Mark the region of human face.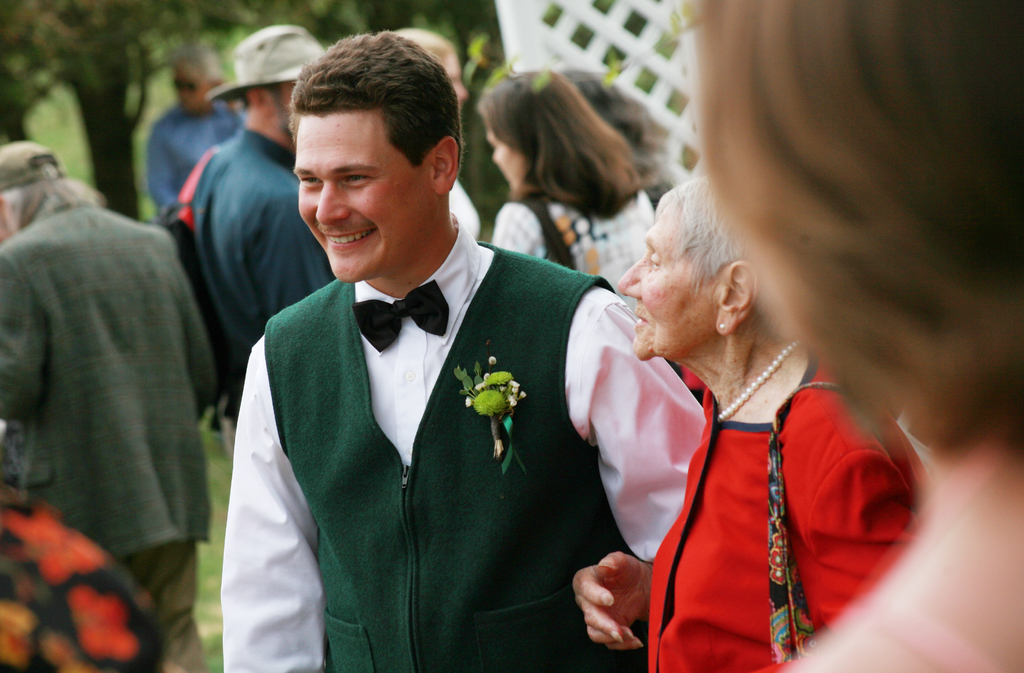
Region: {"x1": 292, "y1": 113, "x2": 436, "y2": 284}.
